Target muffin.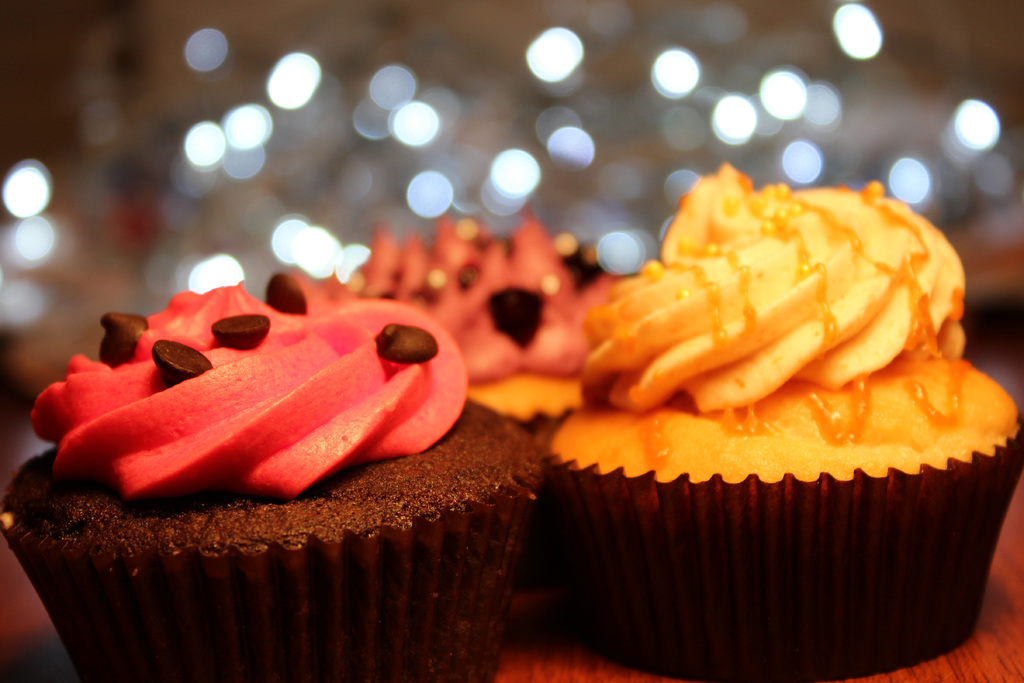
Target region: (547, 159, 1023, 682).
